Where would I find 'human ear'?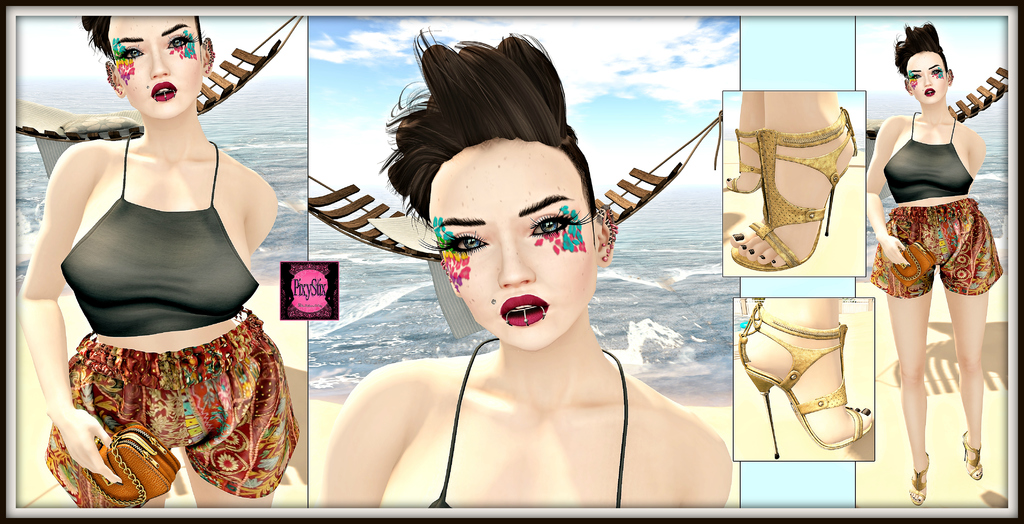
At 943 67 954 85.
